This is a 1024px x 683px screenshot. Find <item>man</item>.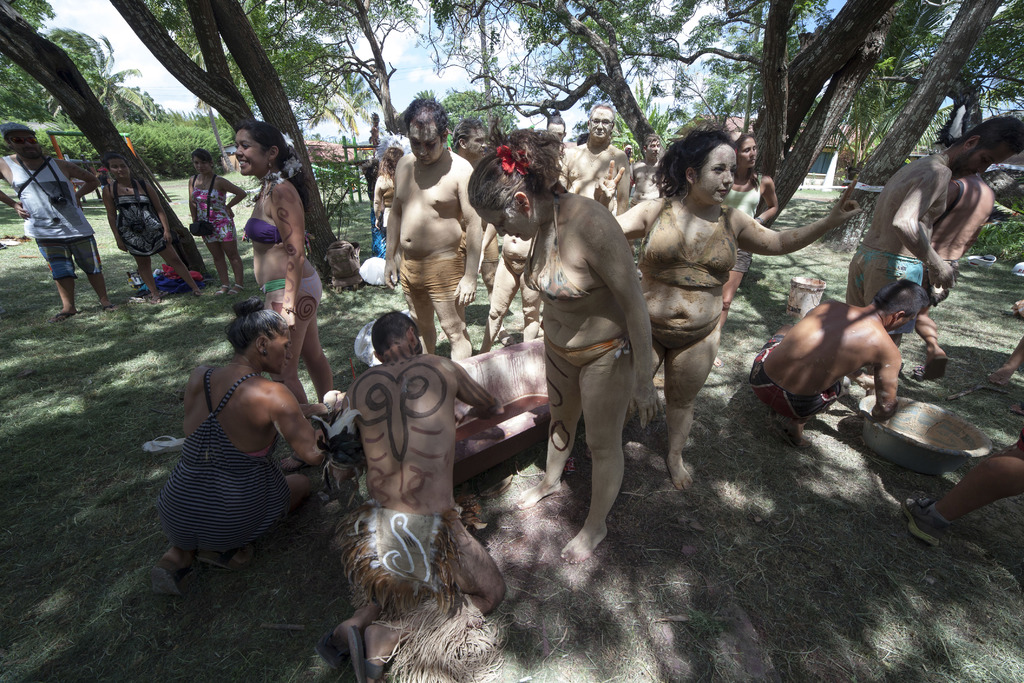
Bounding box: rect(888, 168, 998, 378).
